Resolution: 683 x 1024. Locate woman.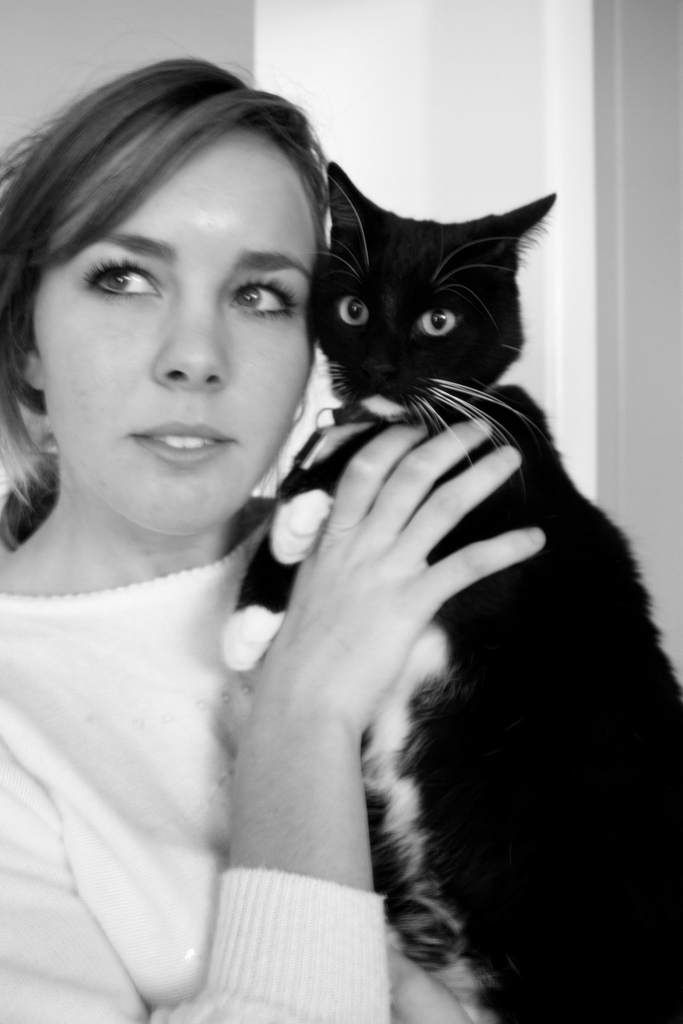
0:56:546:1023.
